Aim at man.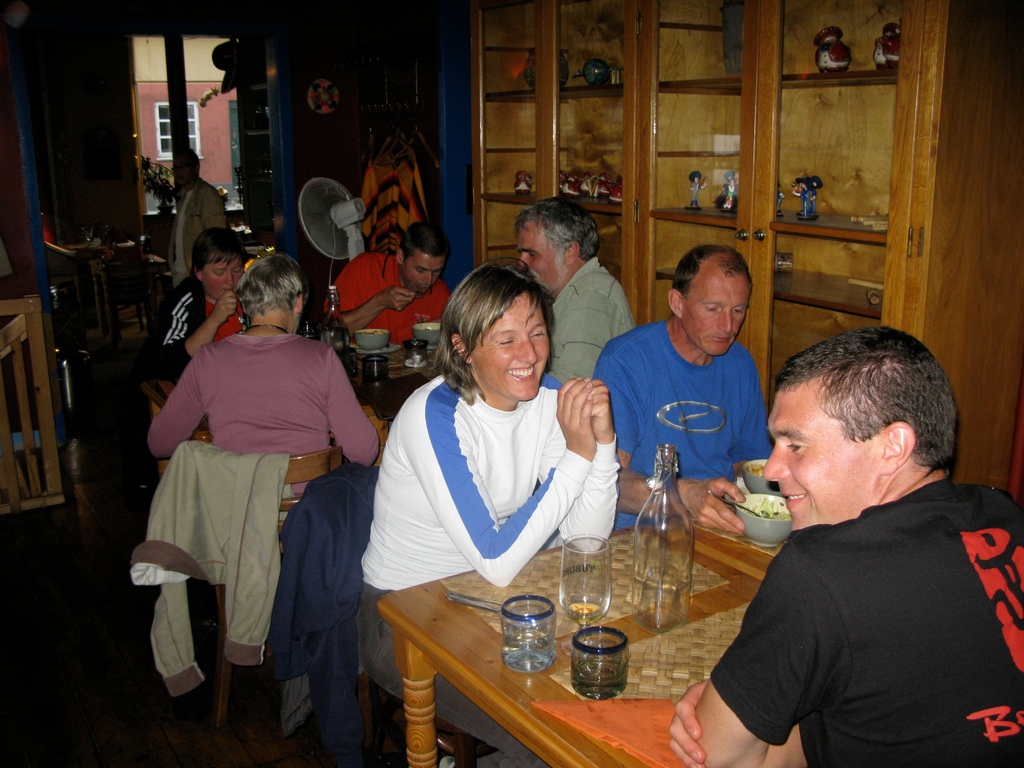
Aimed at BBox(687, 316, 1007, 767).
